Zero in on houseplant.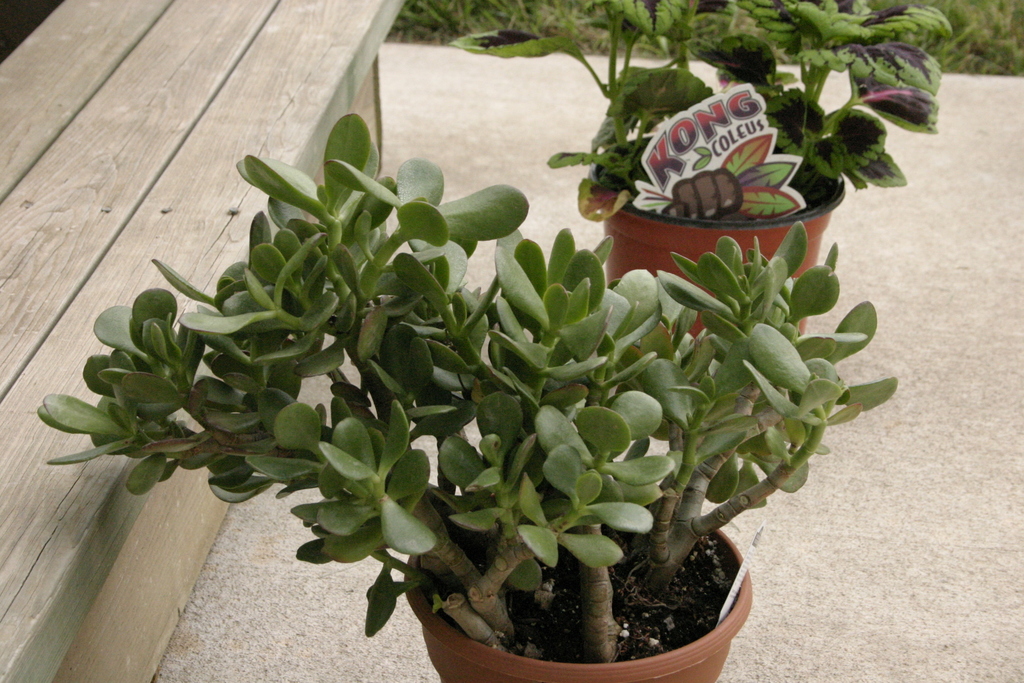
Zeroed in: bbox=[447, 0, 955, 374].
